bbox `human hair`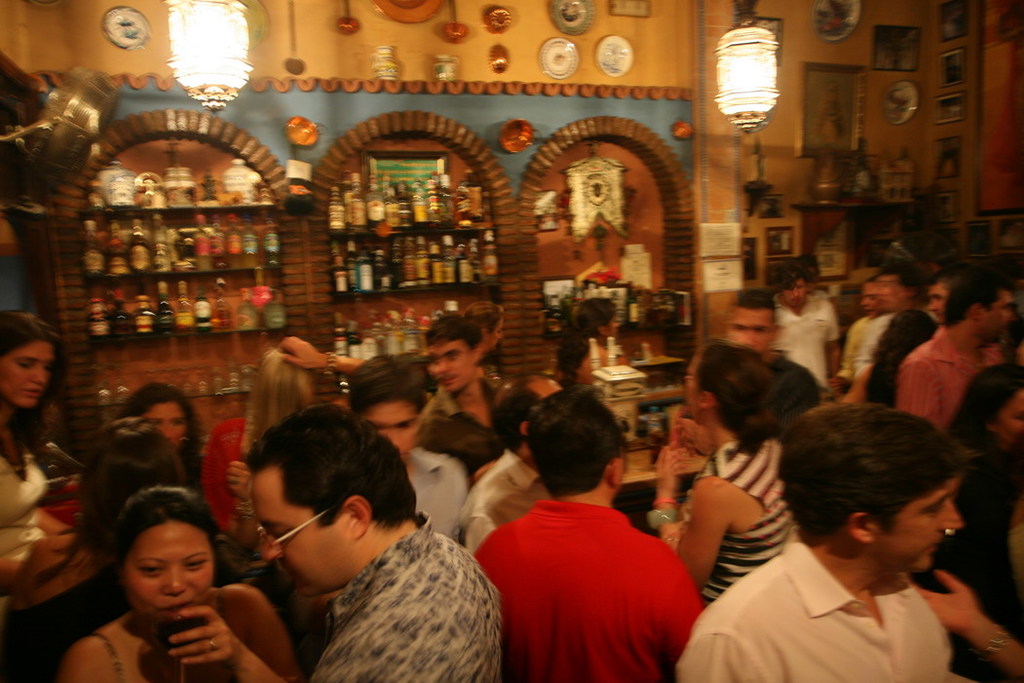
bbox=(555, 297, 615, 384)
